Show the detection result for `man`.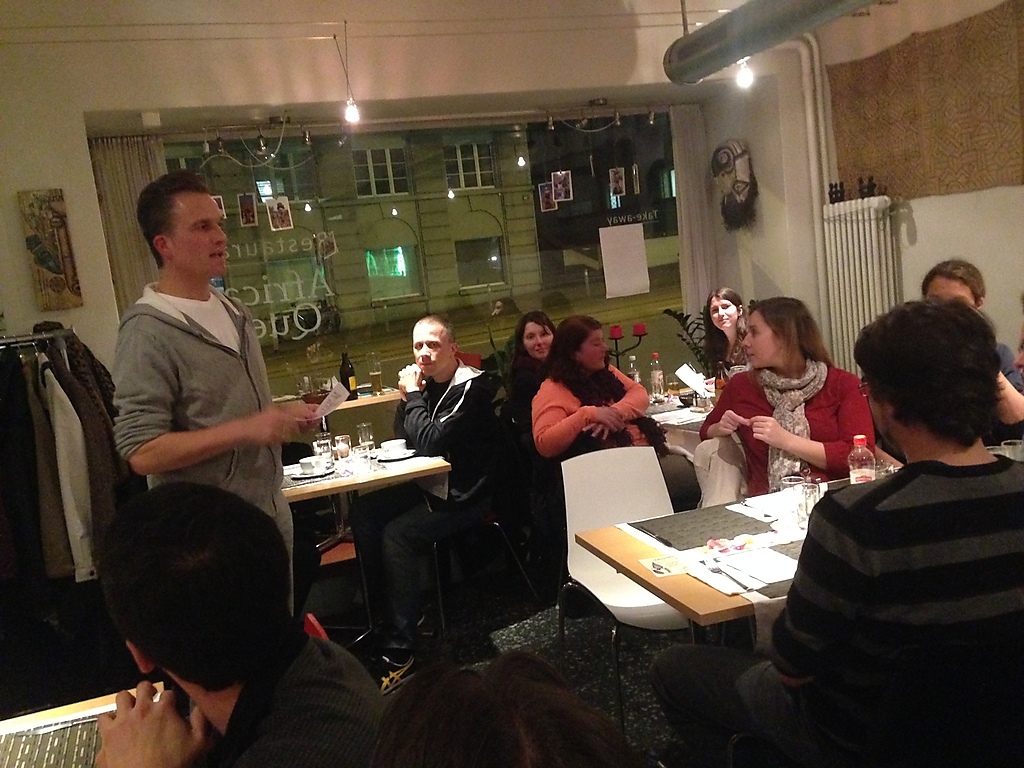
753, 293, 1023, 741.
